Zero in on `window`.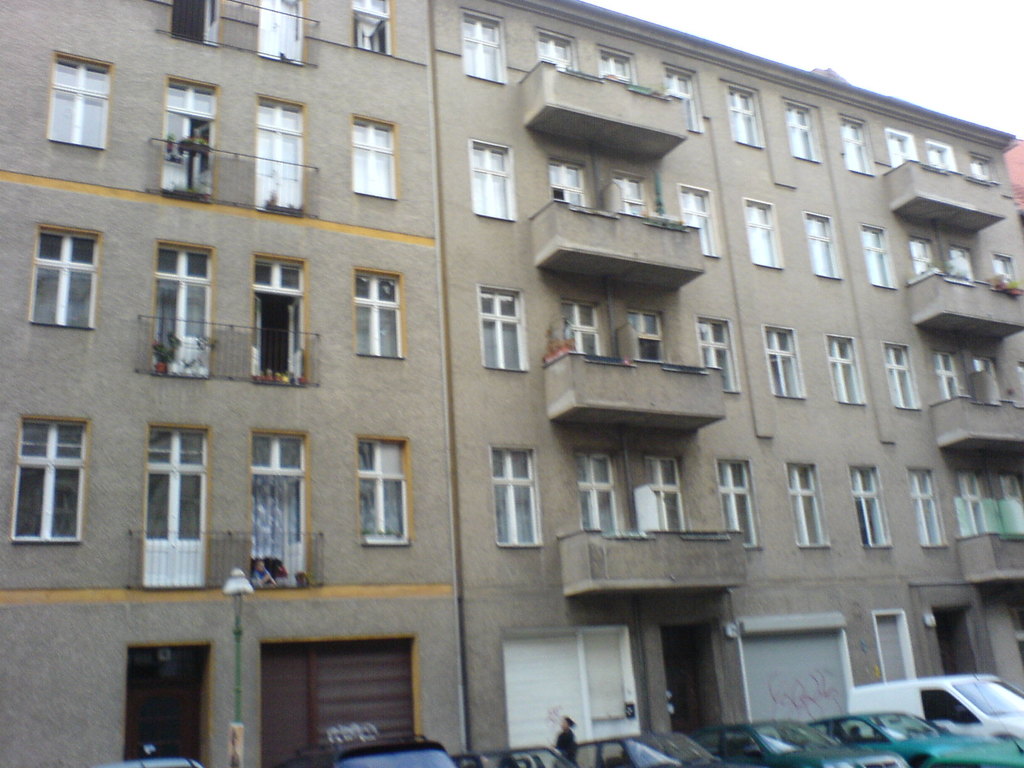
Zeroed in: bbox(464, 8, 505, 81).
